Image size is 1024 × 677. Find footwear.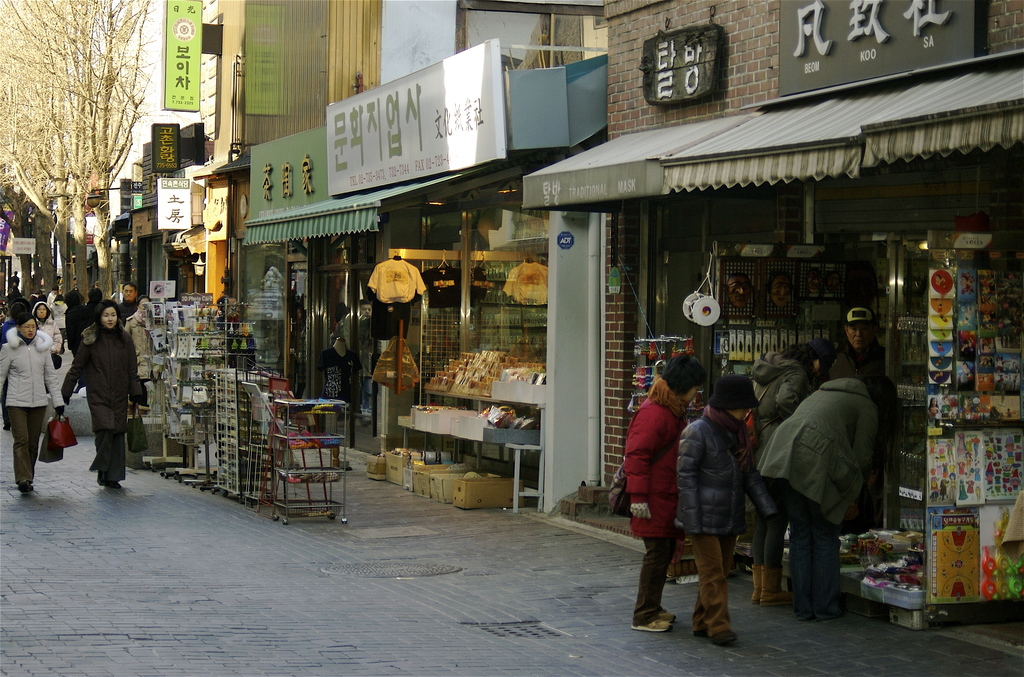
752,562,762,603.
